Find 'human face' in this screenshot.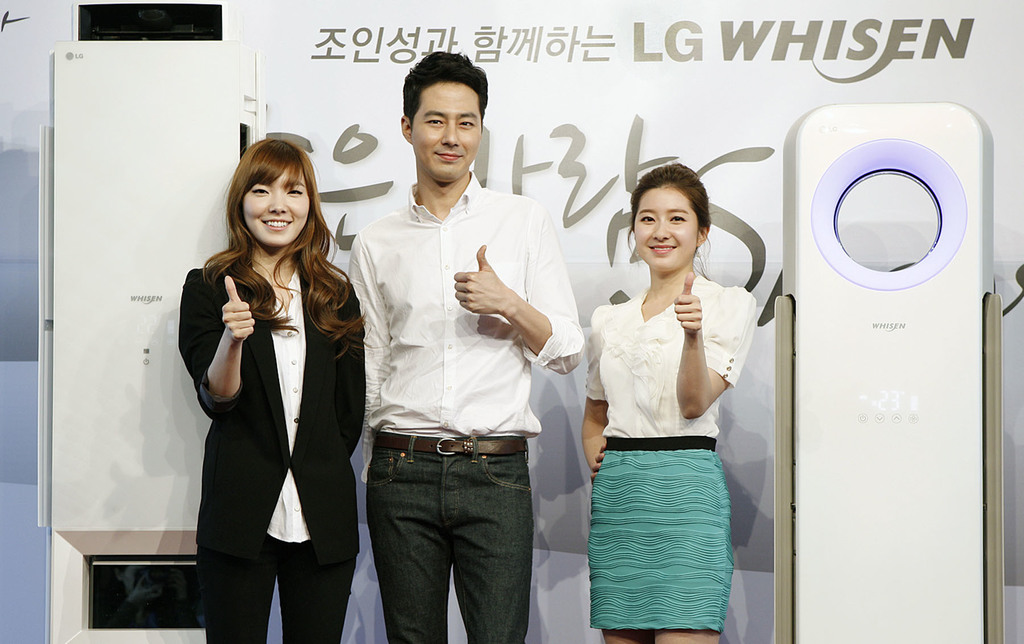
The bounding box for 'human face' is crop(244, 162, 311, 243).
